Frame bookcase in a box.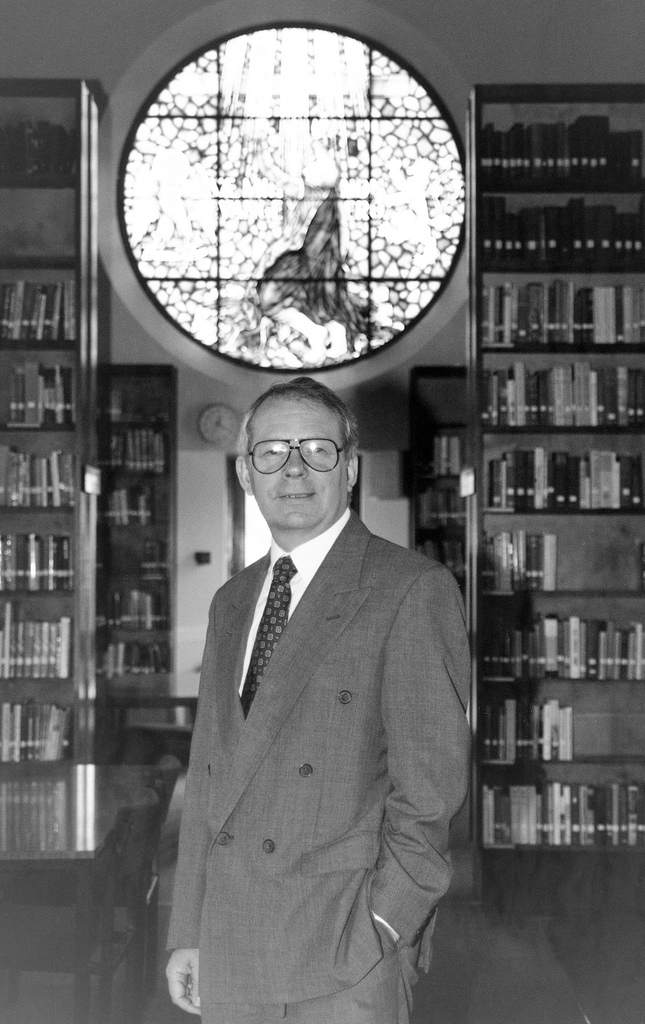
l=473, t=79, r=644, b=906.
